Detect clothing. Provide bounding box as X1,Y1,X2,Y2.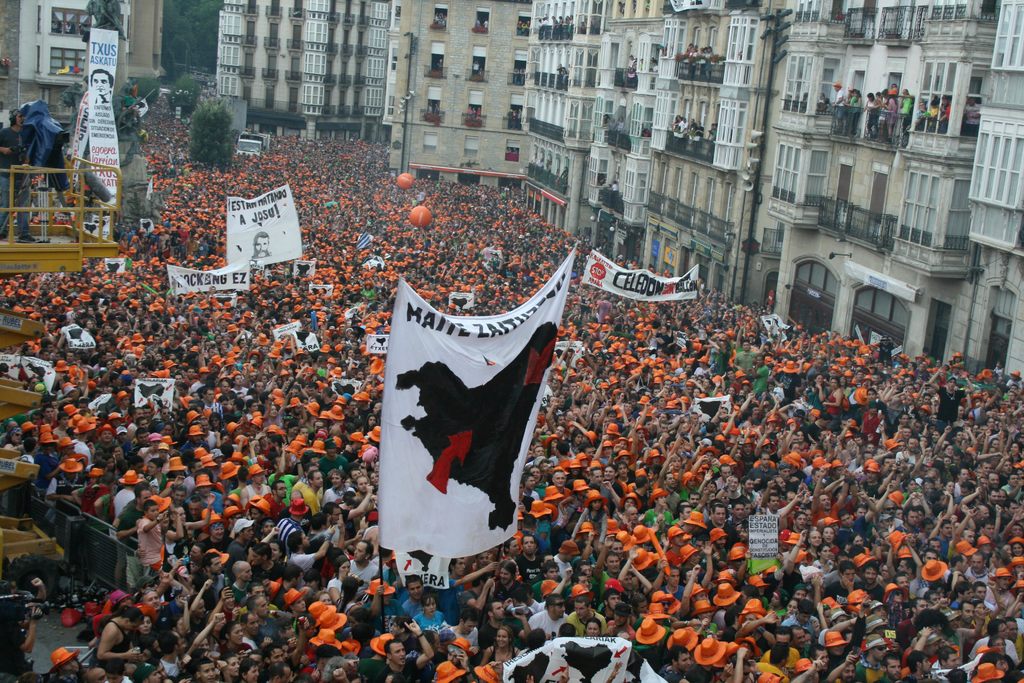
77,484,106,516.
